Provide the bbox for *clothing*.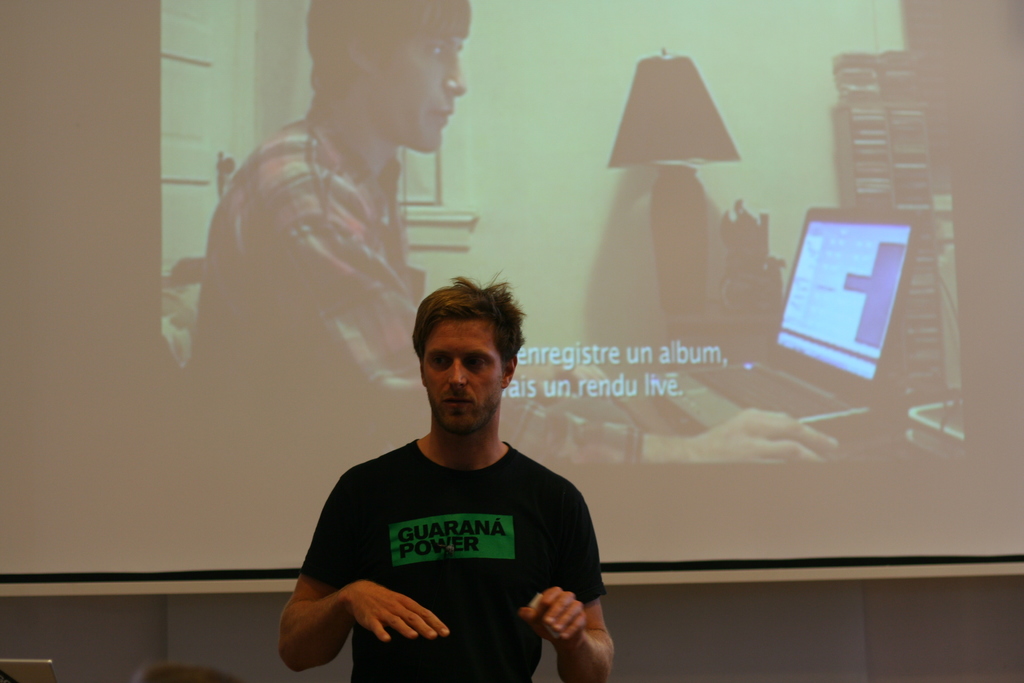
[left=297, top=436, right=608, bottom=682].
